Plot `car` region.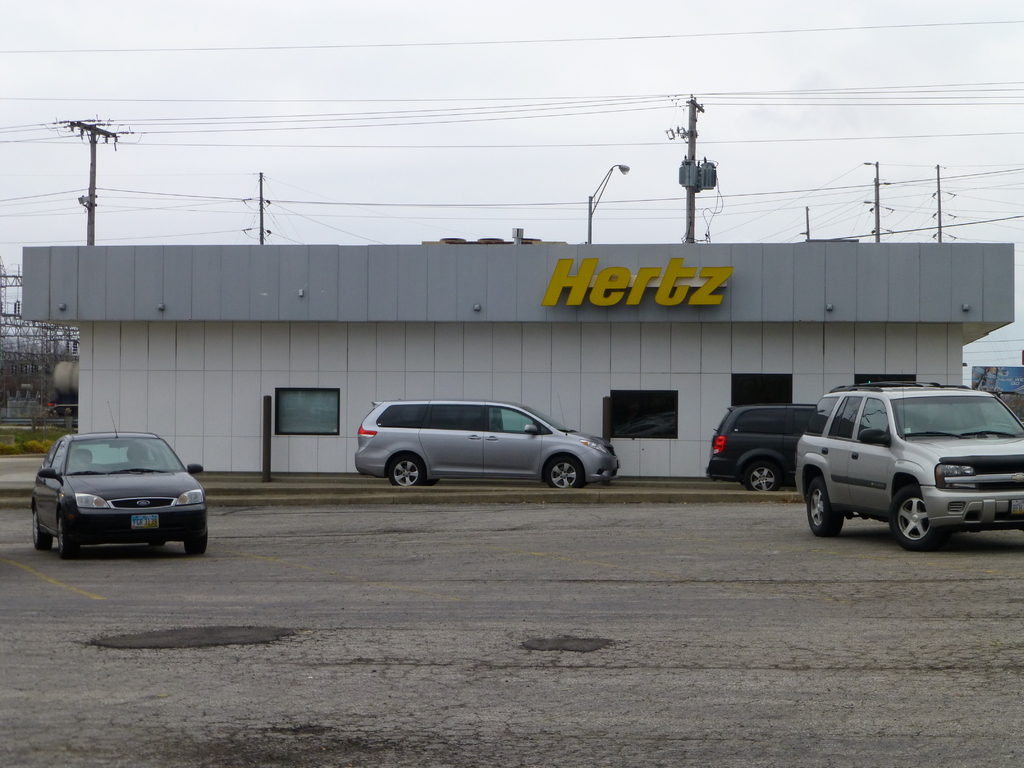
Plotted at <bbox>793, 381, 1023, 556</bbox>.
